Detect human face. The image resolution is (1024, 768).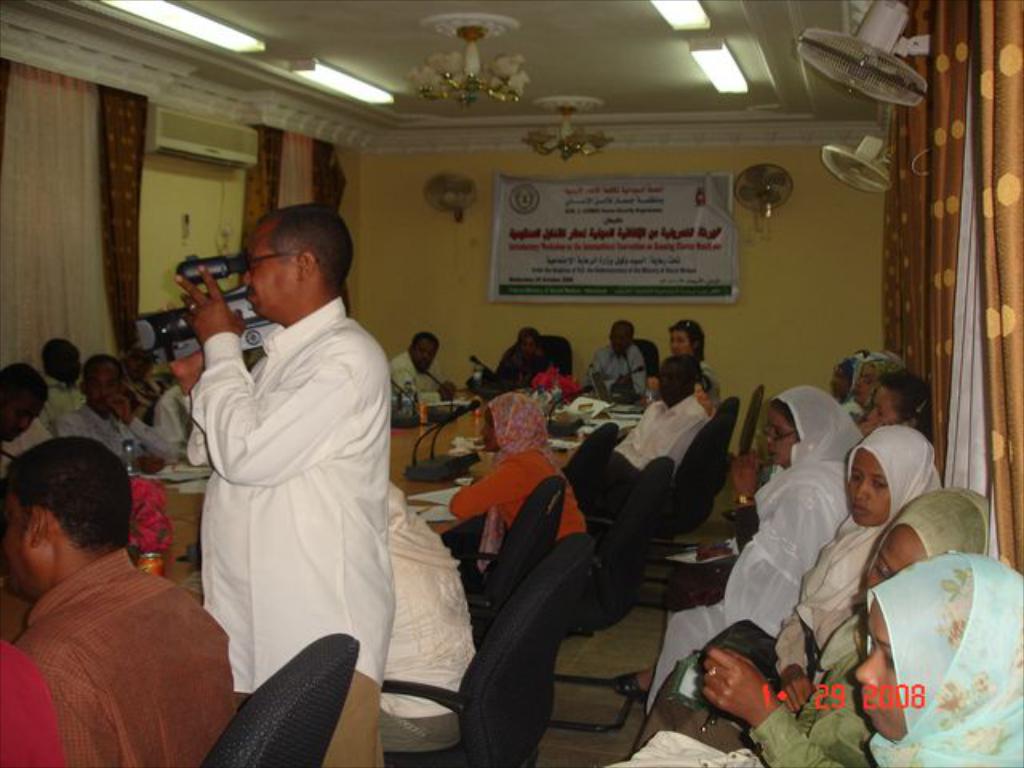
<box>61,342,80,386</box>.
